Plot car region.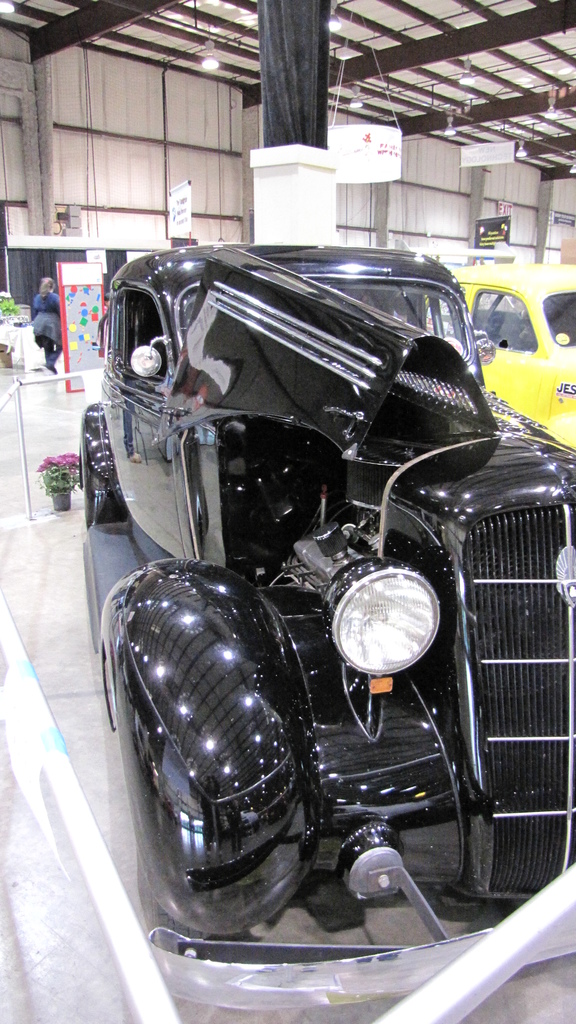
Plotted at bbox=[78, 211, 559, 977].
